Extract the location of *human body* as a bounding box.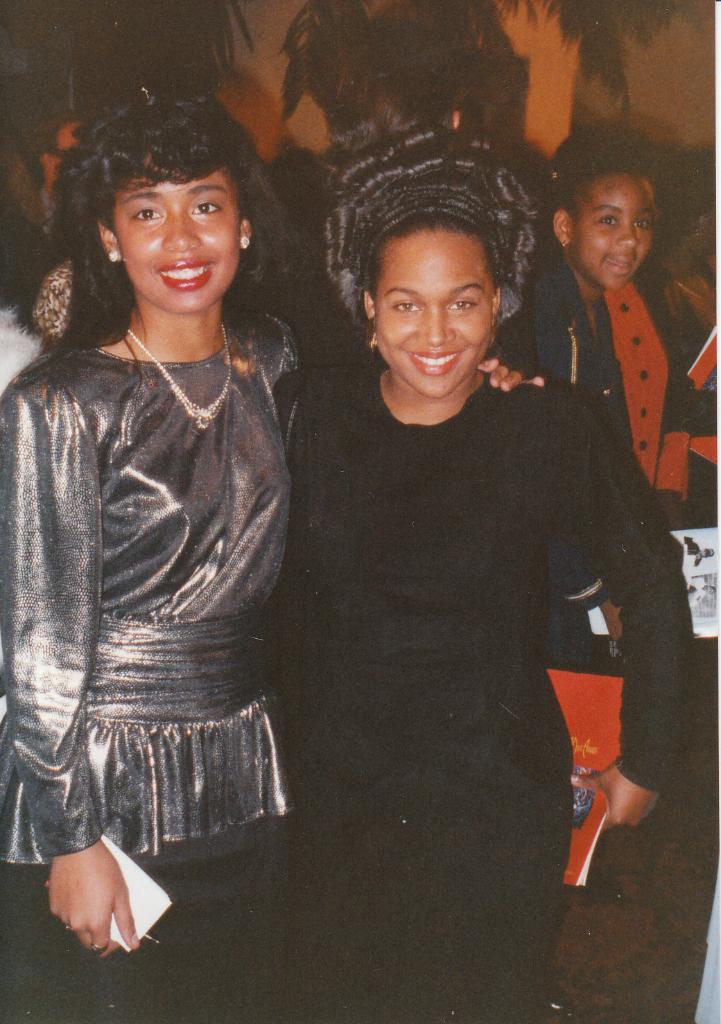
pyautogui.locateOnScreen(0, 207, 55, 337).
